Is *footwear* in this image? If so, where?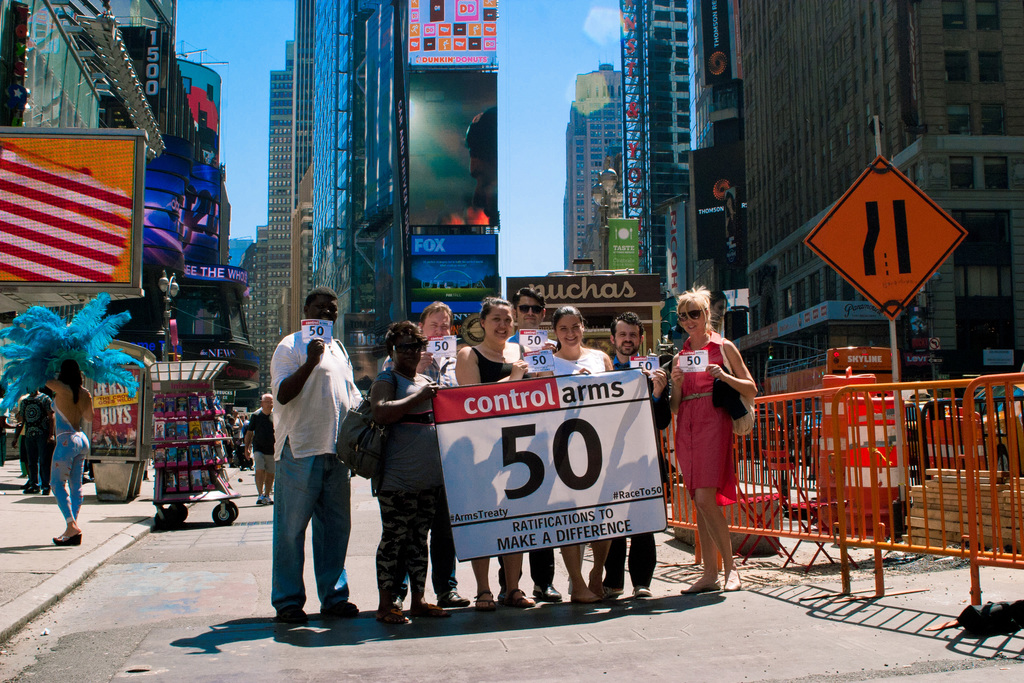
Yes, at [323,599,361,612].
